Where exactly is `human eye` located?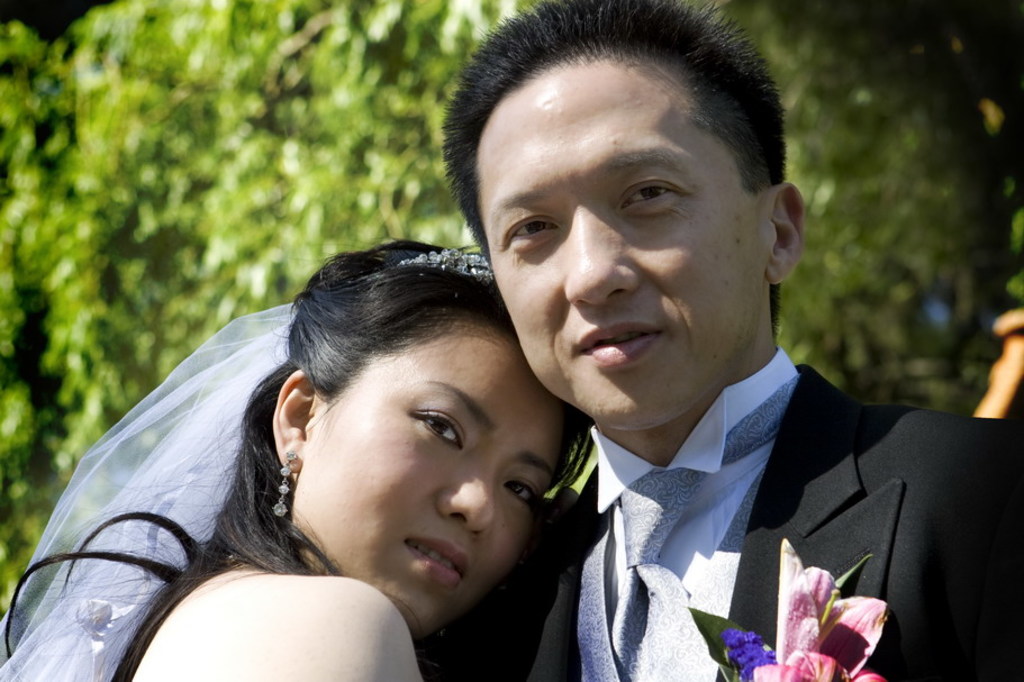
Its bounding box is Rect(506, 478, 538, 510).
